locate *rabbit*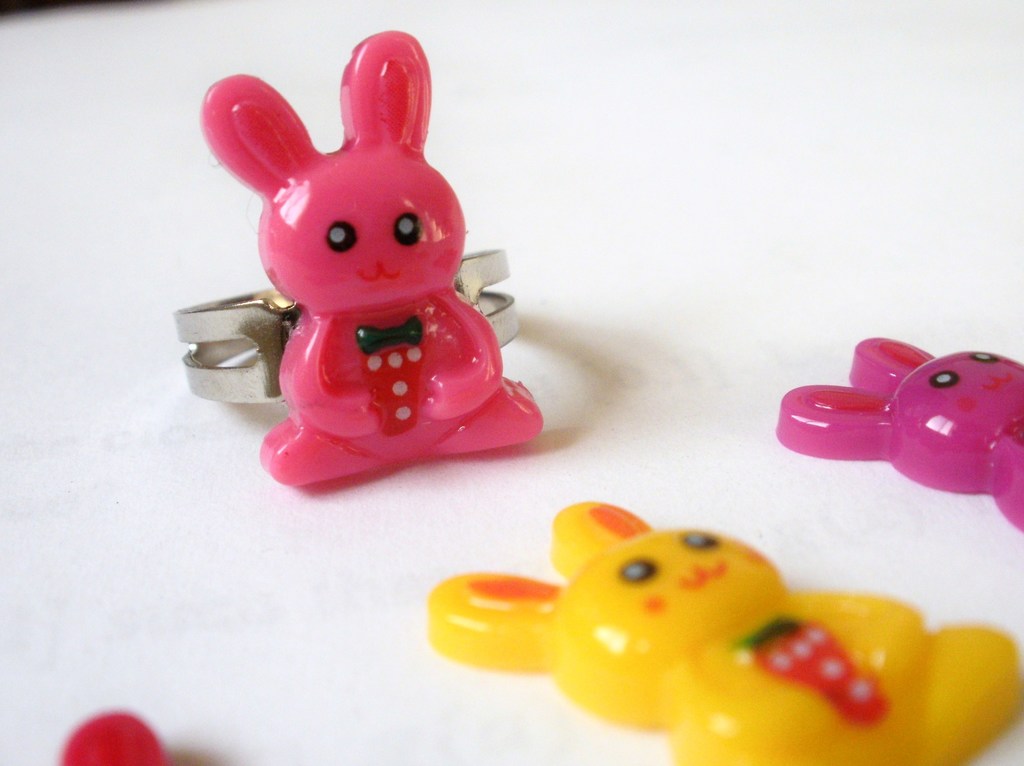
detection(196, 29, 545, 488)
